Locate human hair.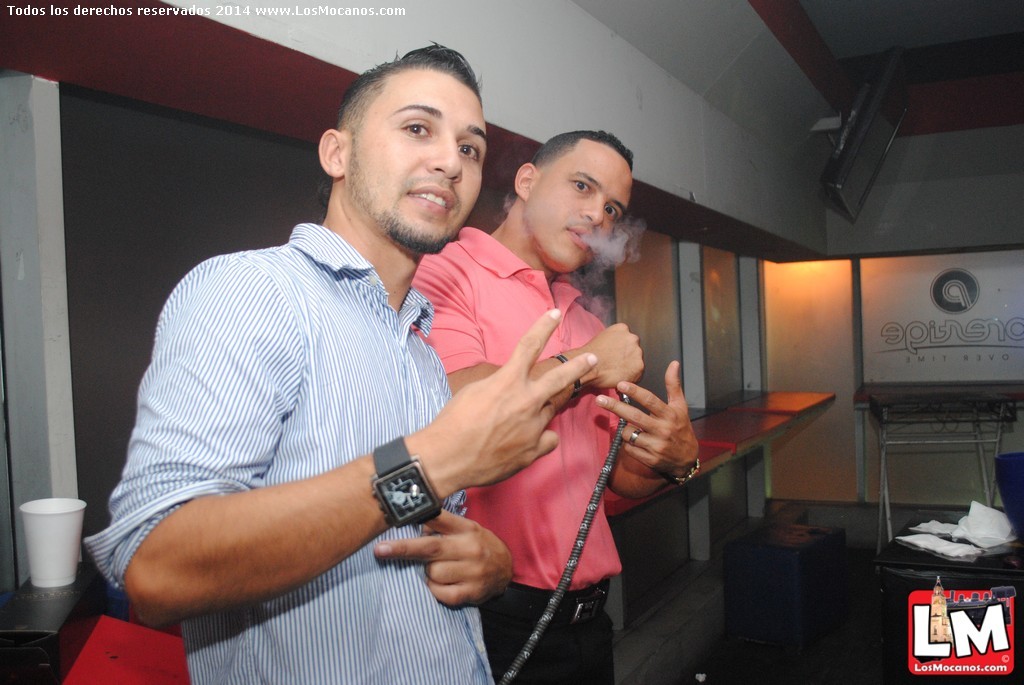
Bounding box: {"left": 321, "top": 47, "right": 486, "bottom": 203}.
